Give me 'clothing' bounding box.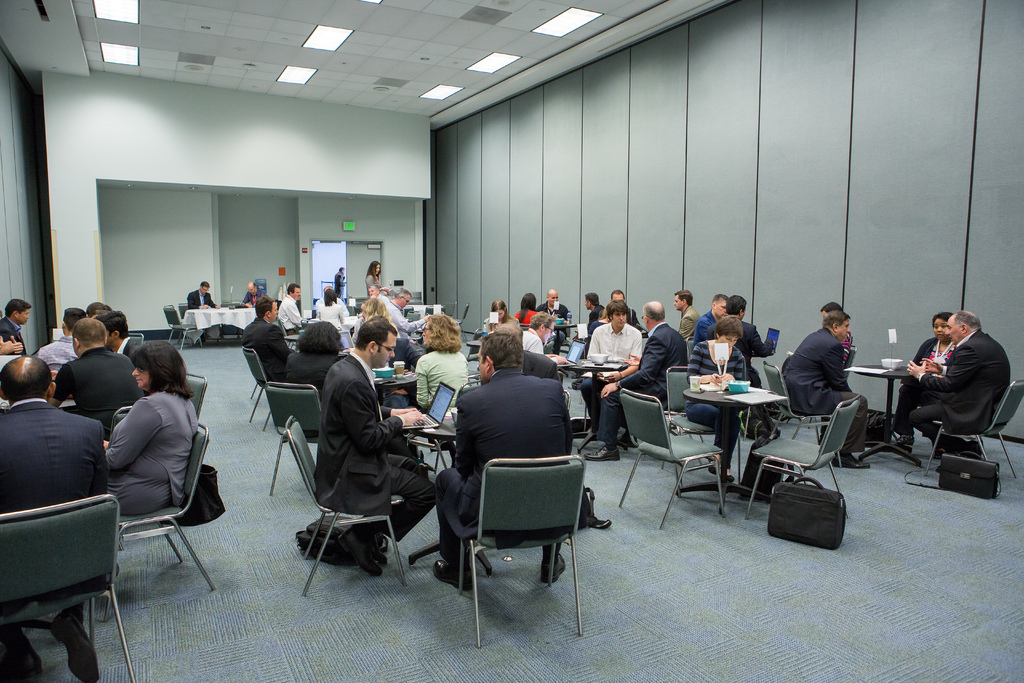
[353,315,369,344].
